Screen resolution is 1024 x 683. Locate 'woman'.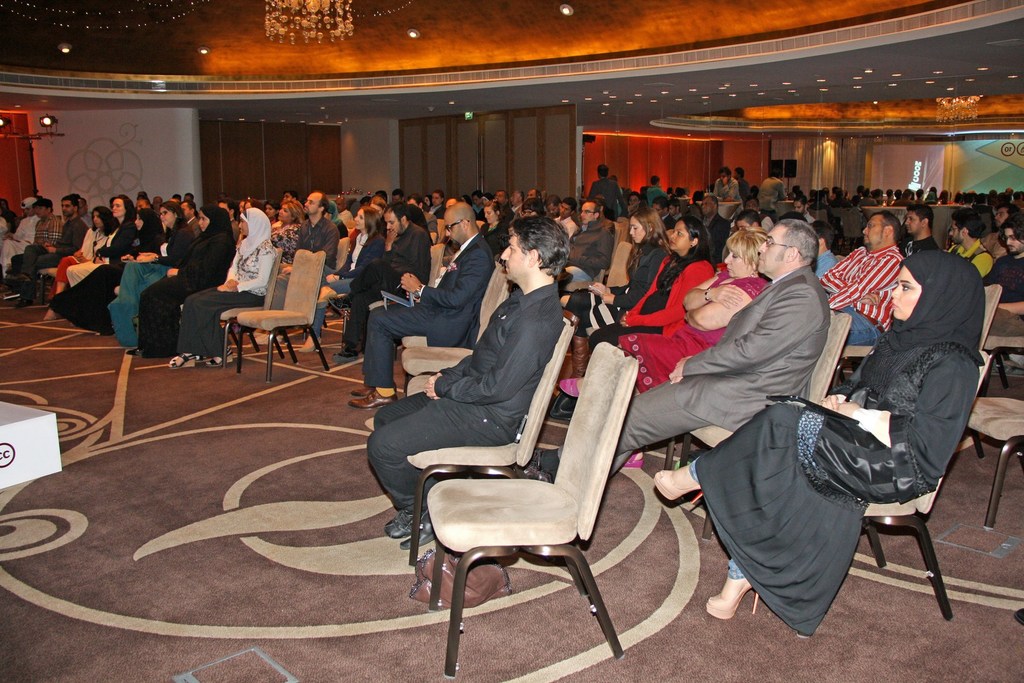
x1=45 y1=204 x2=103 y2=313.
